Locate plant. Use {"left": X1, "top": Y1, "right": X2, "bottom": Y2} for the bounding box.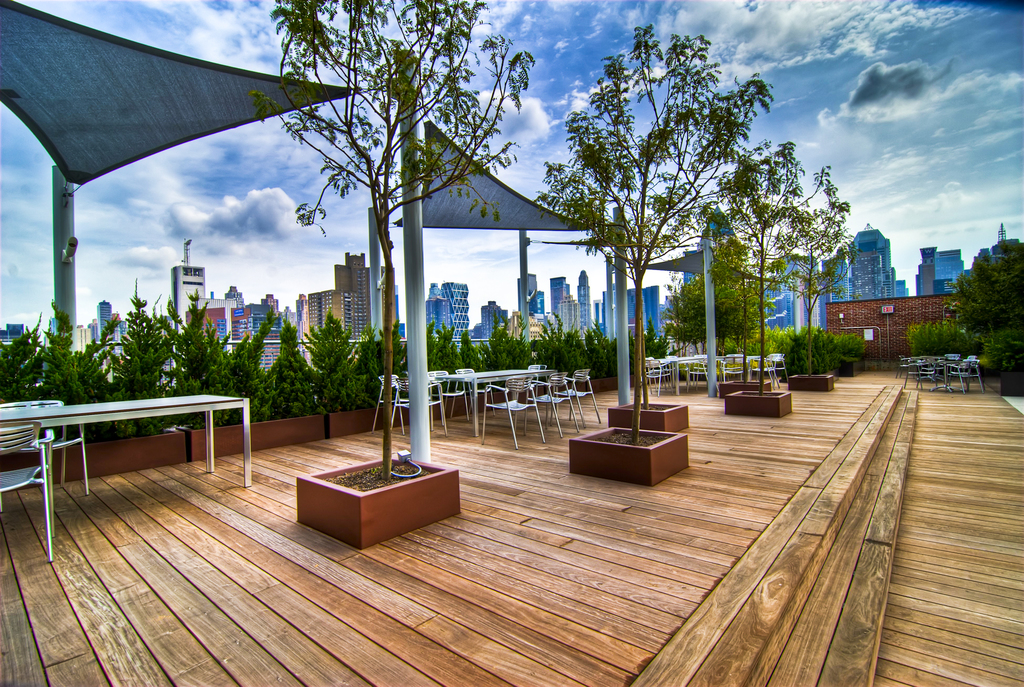
{"left": 367, "top": 302, "right": 425, "bottom": 403}.
